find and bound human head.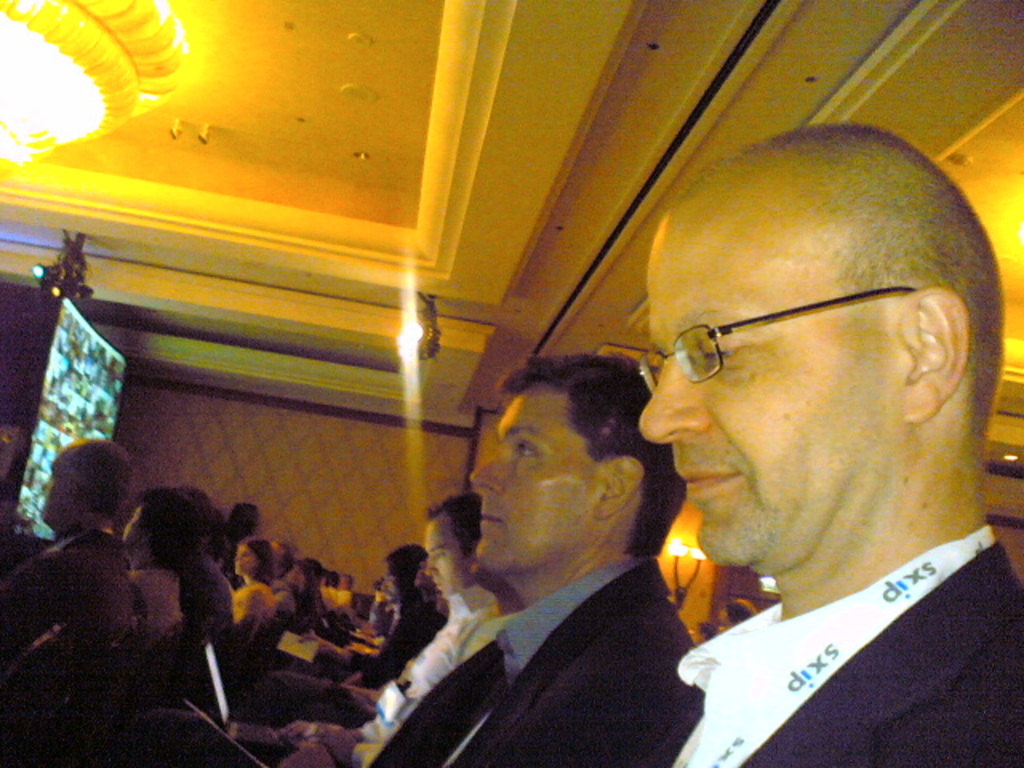
Bound: {"x1": 379, "y1": 544, "x2": 429, "y2": 603}.
